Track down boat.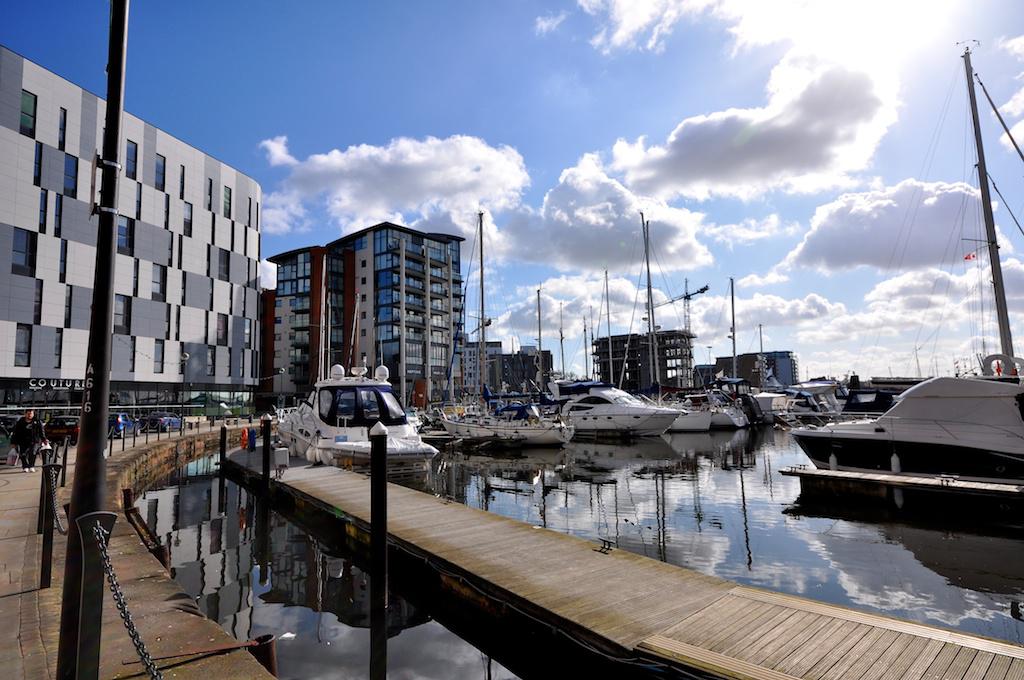
Tracked to [442, 208, 577, 451].
